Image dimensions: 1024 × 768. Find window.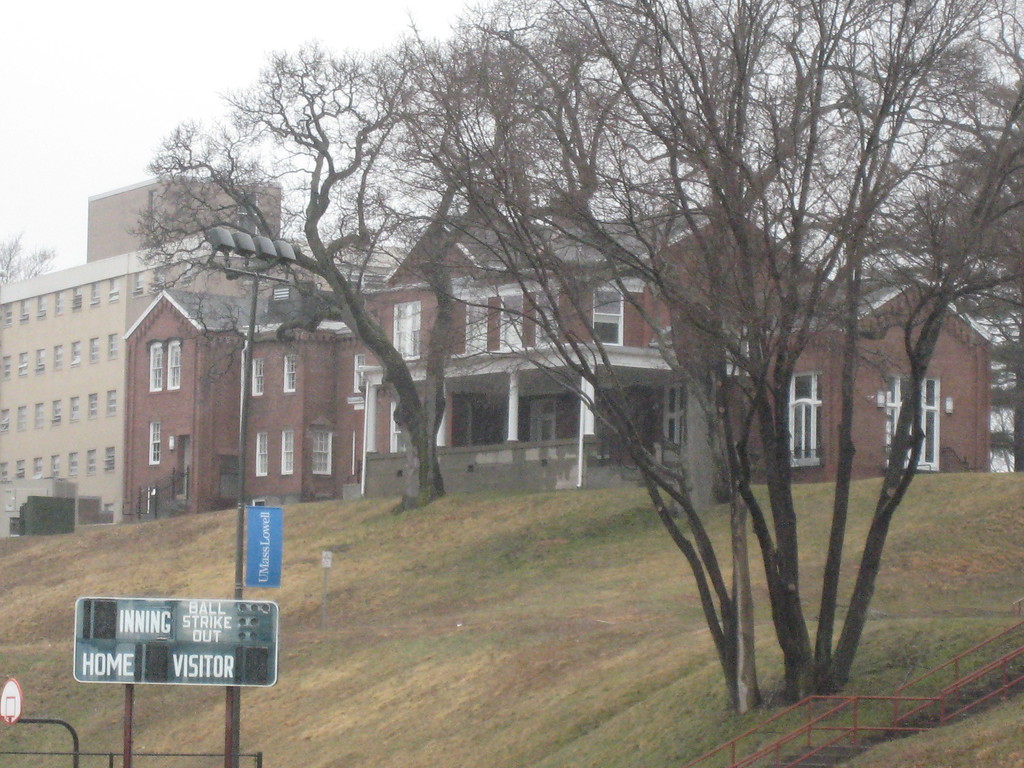
(x1=70, y1=342, x2=82, y2=365).
